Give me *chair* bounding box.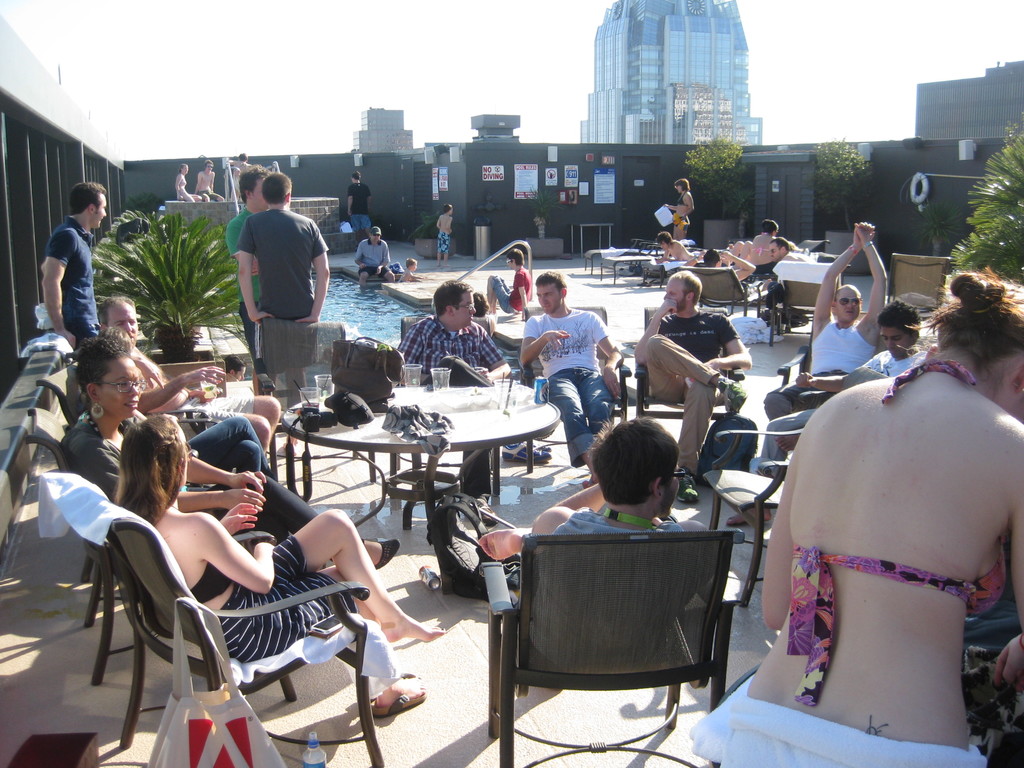
[678, 263, 779, 320].
